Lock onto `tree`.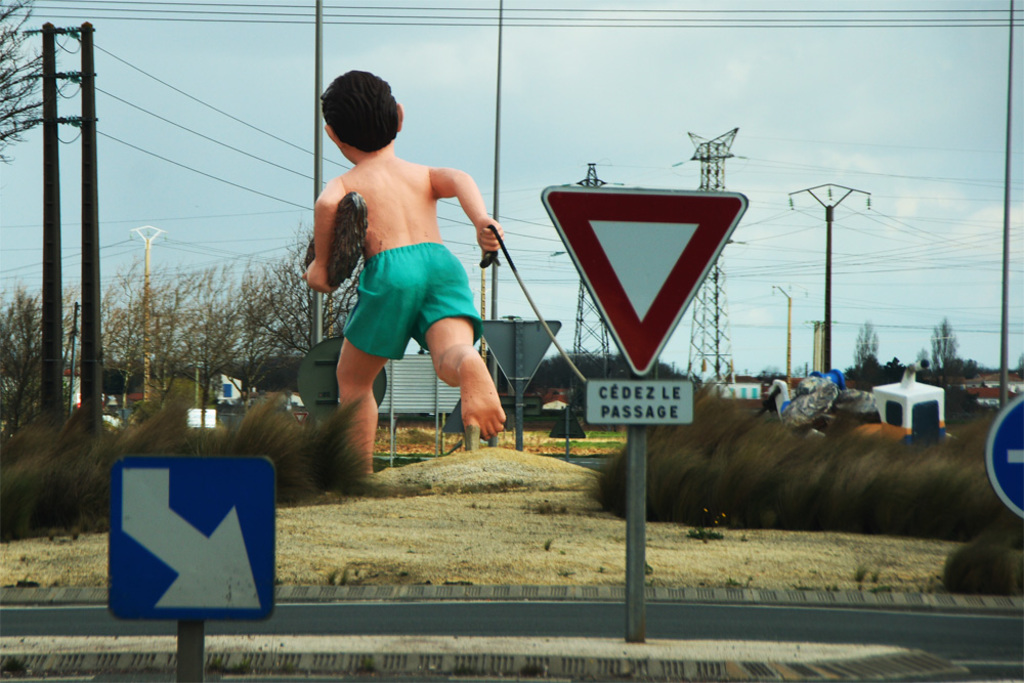
Locked: l=850, t=318, r=887, b=365.
